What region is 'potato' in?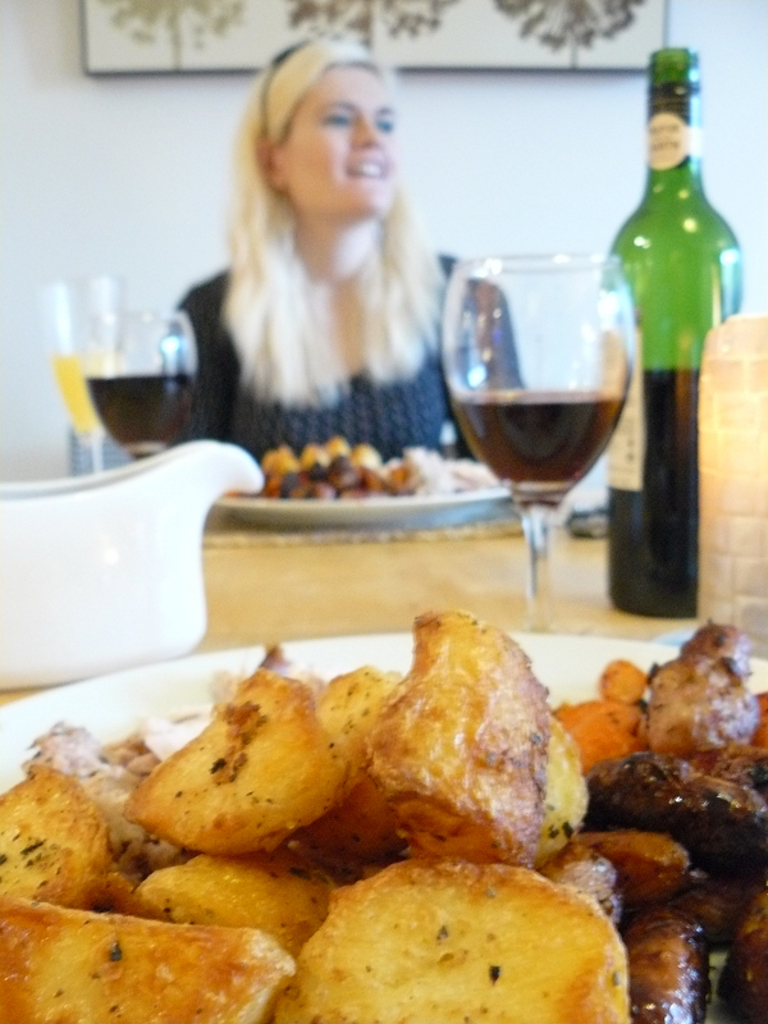
bbox(118, 678, 369, 861).
